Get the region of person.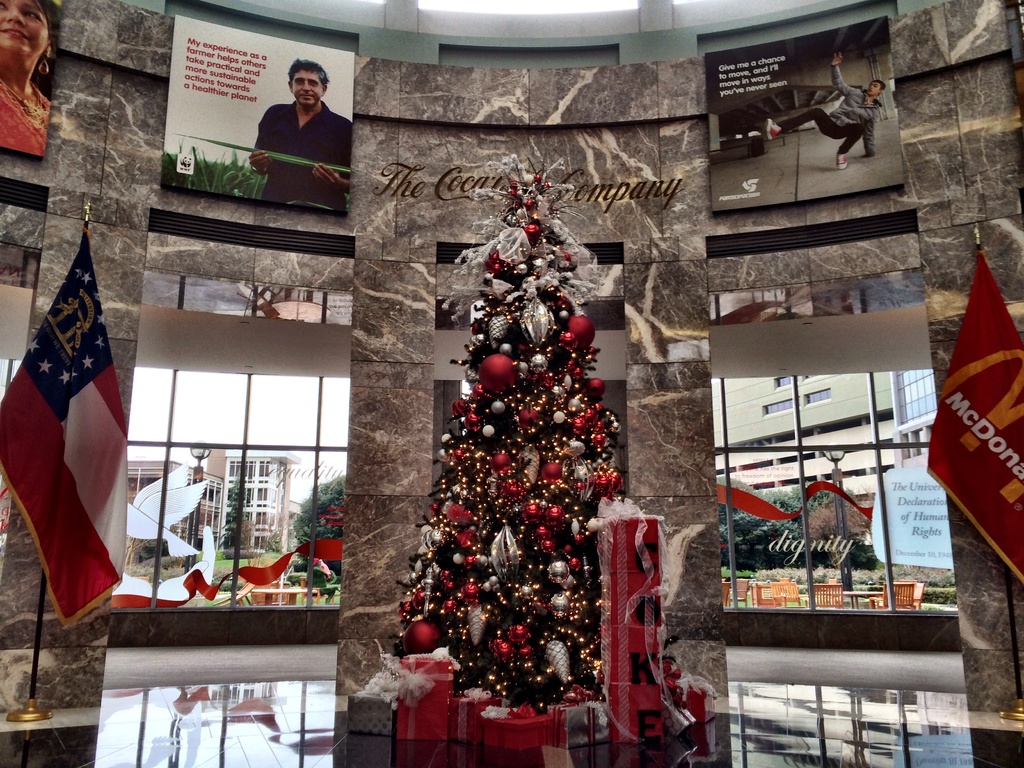
l=0, t=0, r=62, b=155.
